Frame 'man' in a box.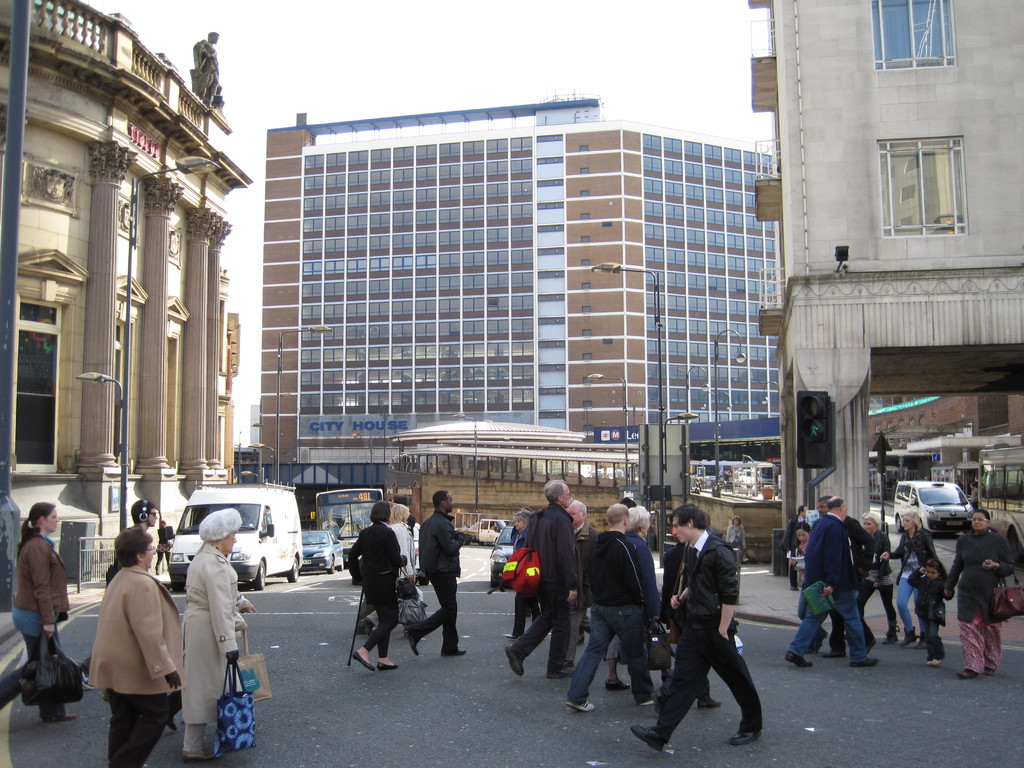
[201,32,218,104].
